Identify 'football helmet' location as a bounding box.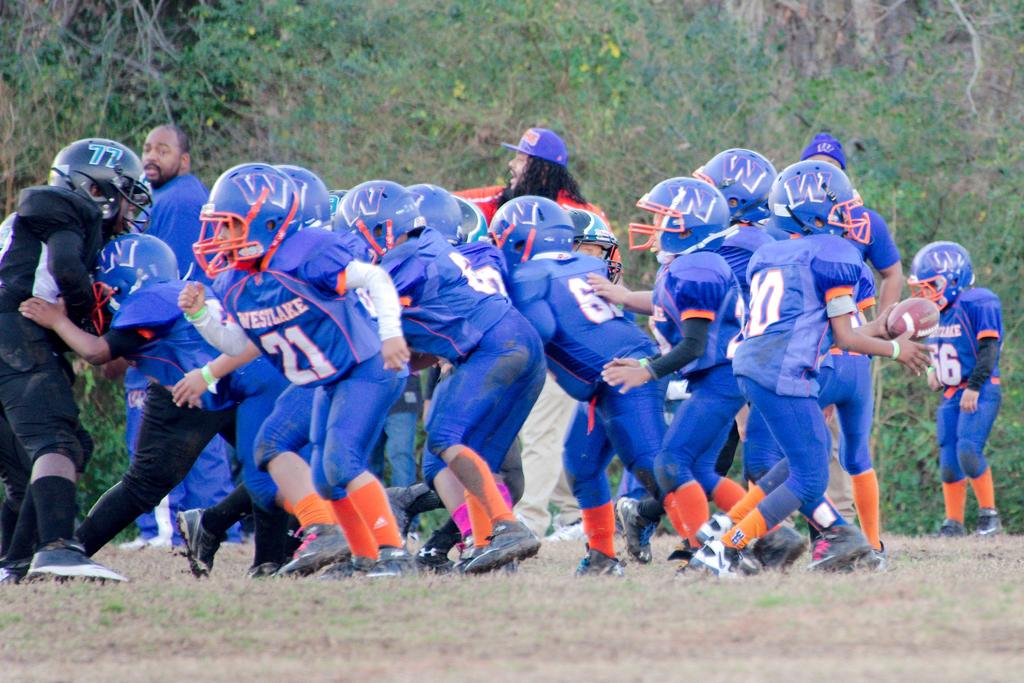
bbox(391, 176, 463, 242).
